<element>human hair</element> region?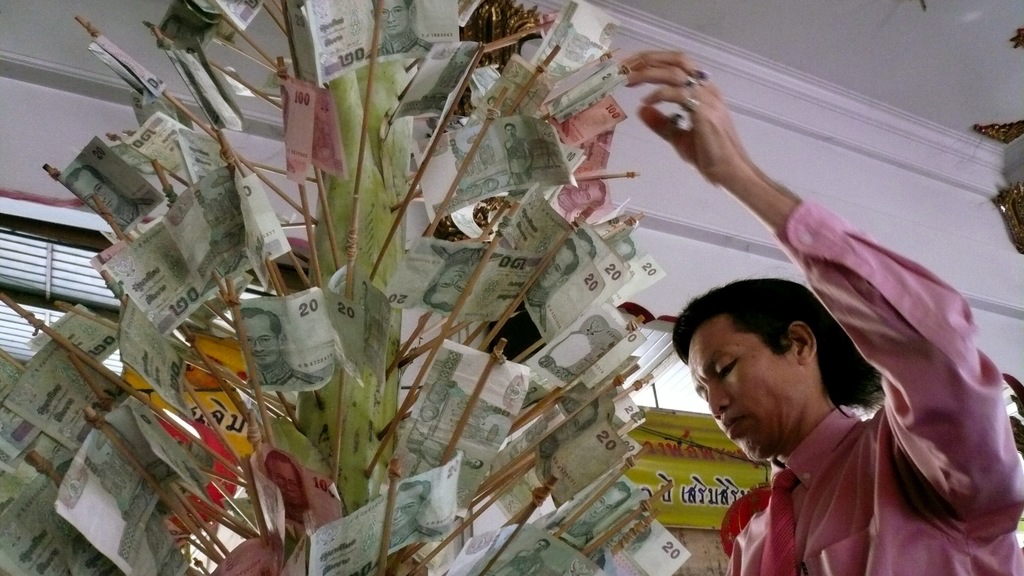
bbox(65, 164, 106, 187)
